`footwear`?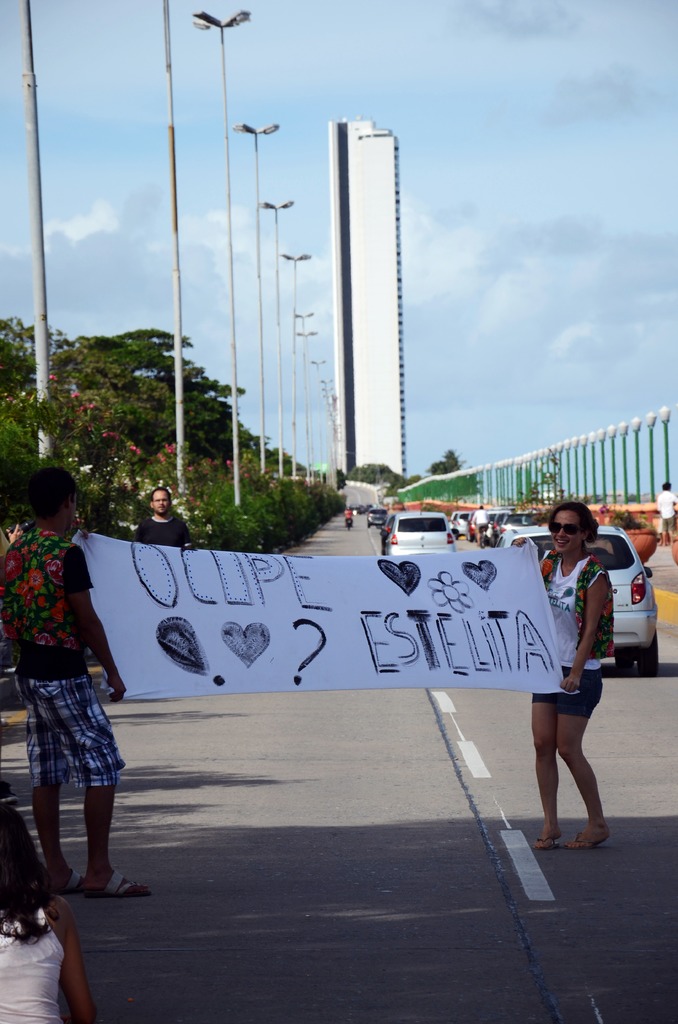
(101,872,156,900)
